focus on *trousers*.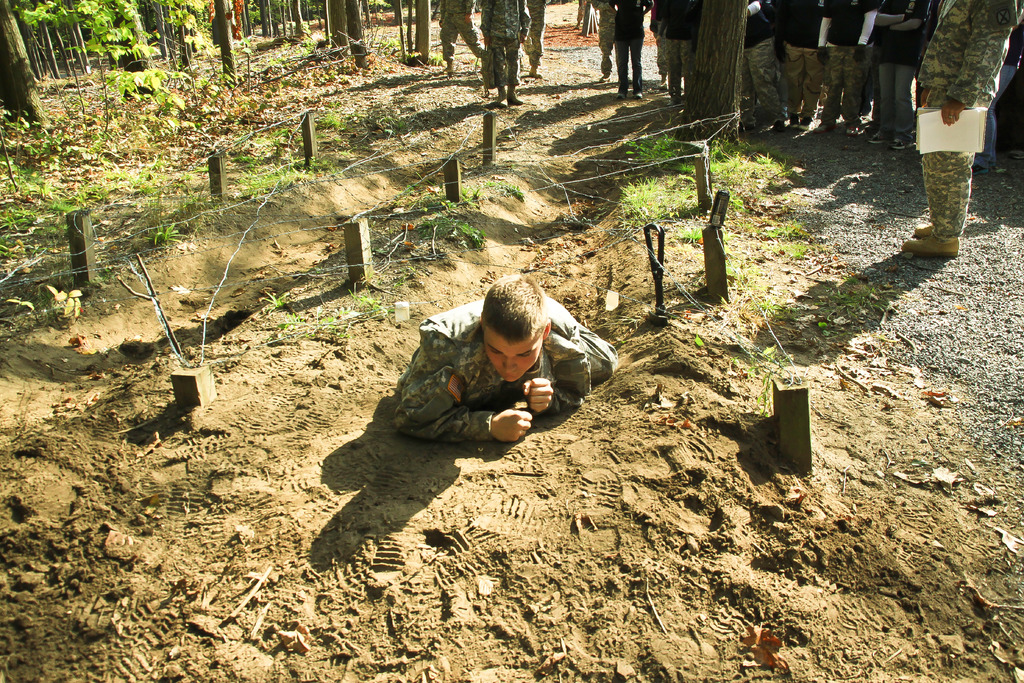
Focused at <region>875, 63, 917, 136</region>.
